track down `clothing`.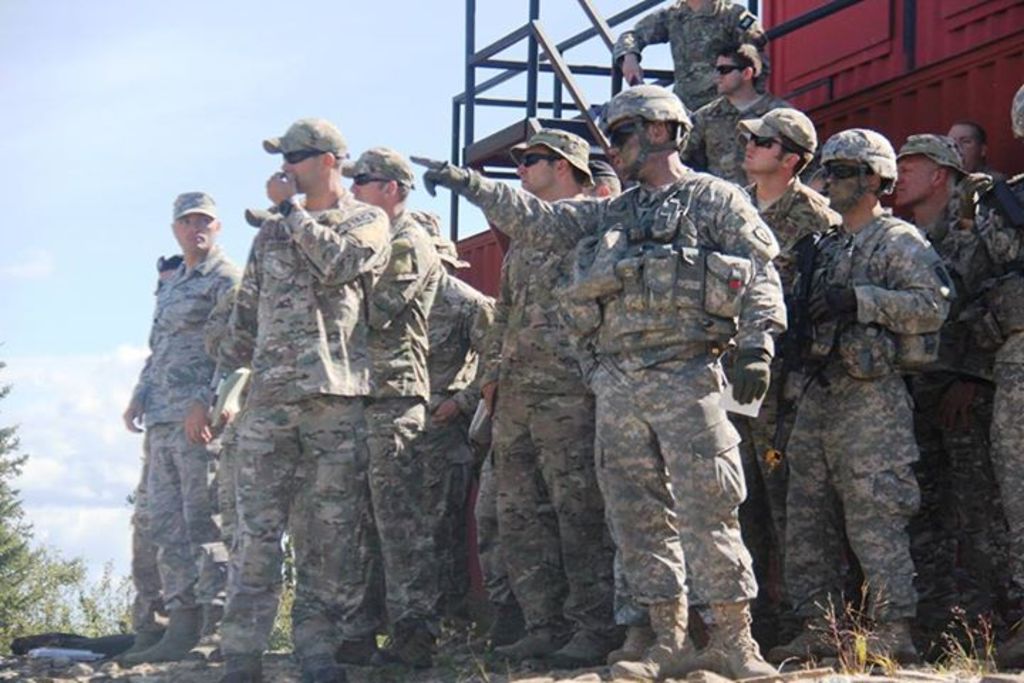
Tracked to Rect(216, 182, 395, 650).
